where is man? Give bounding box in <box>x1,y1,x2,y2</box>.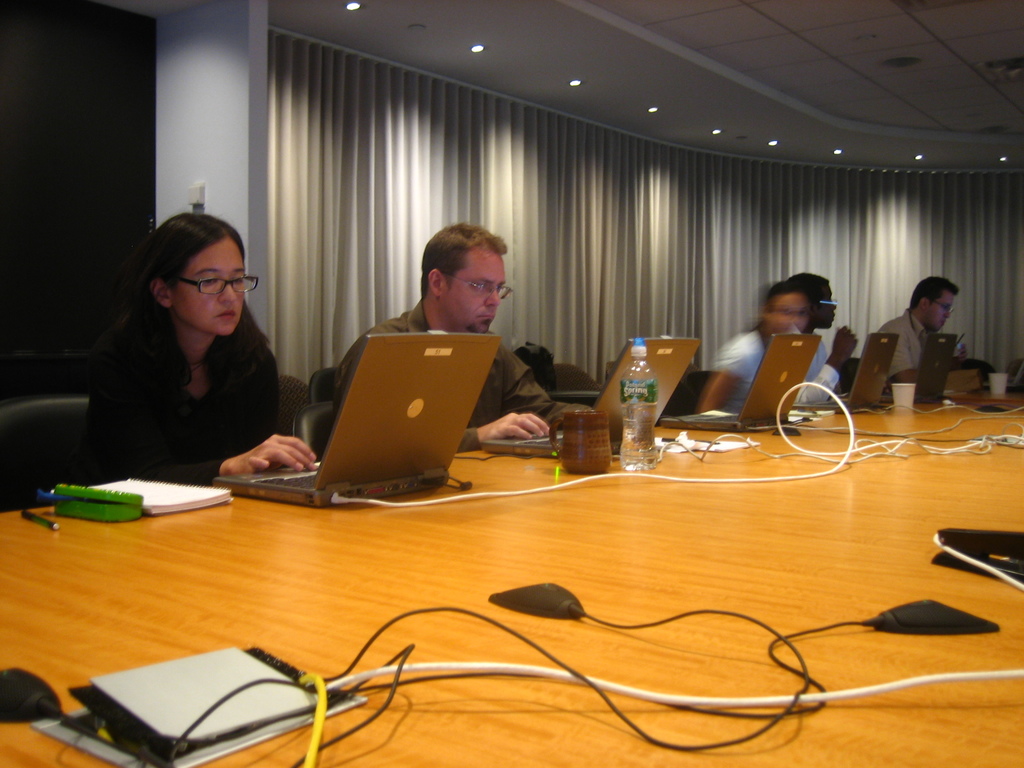
<box>333,219,598,454</box>.
